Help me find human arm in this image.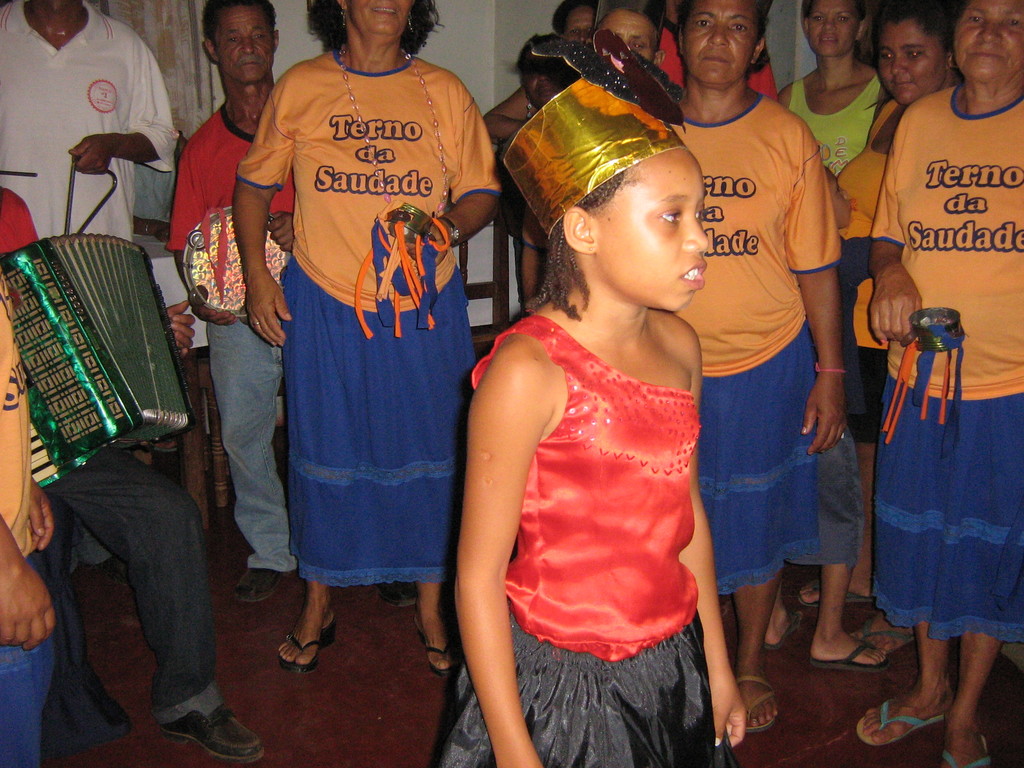
Found it: <bbox>25, 476, 53, 550</bbox>.
